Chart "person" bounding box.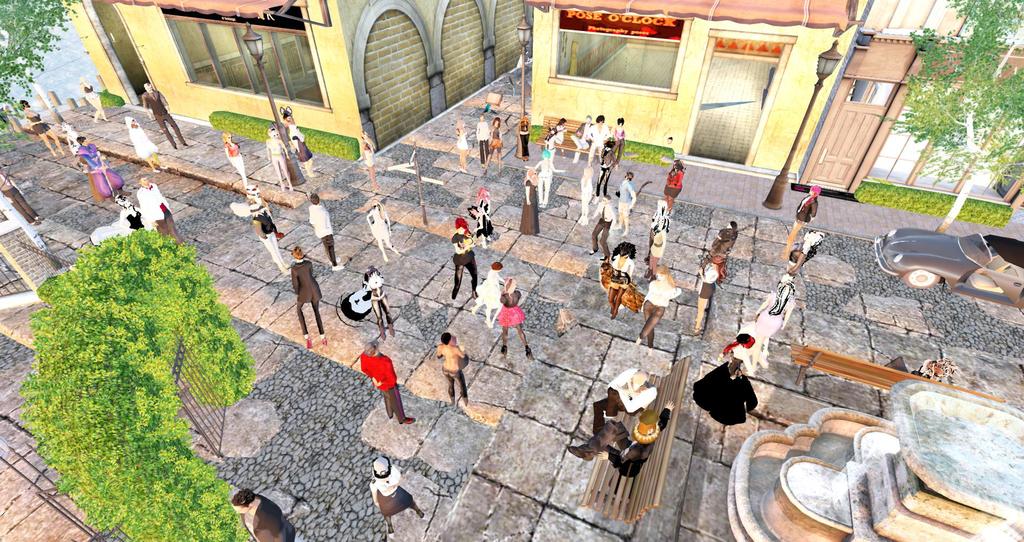
Charted: bbox=[275, 108, 321, 179].
